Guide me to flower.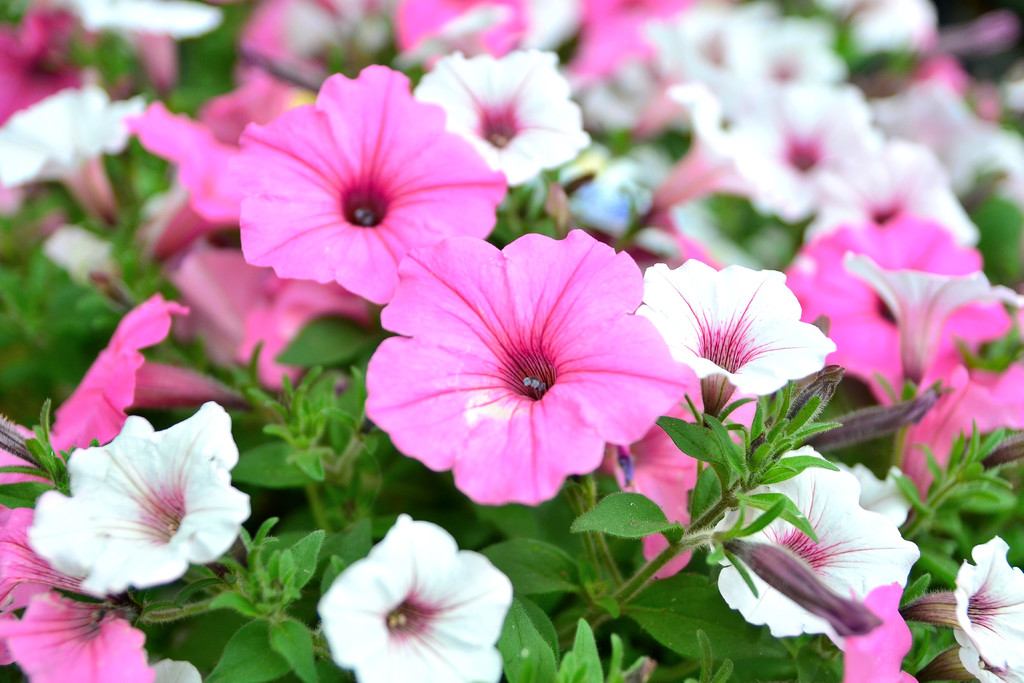
Guidance: [45, 294, 254, 458].
